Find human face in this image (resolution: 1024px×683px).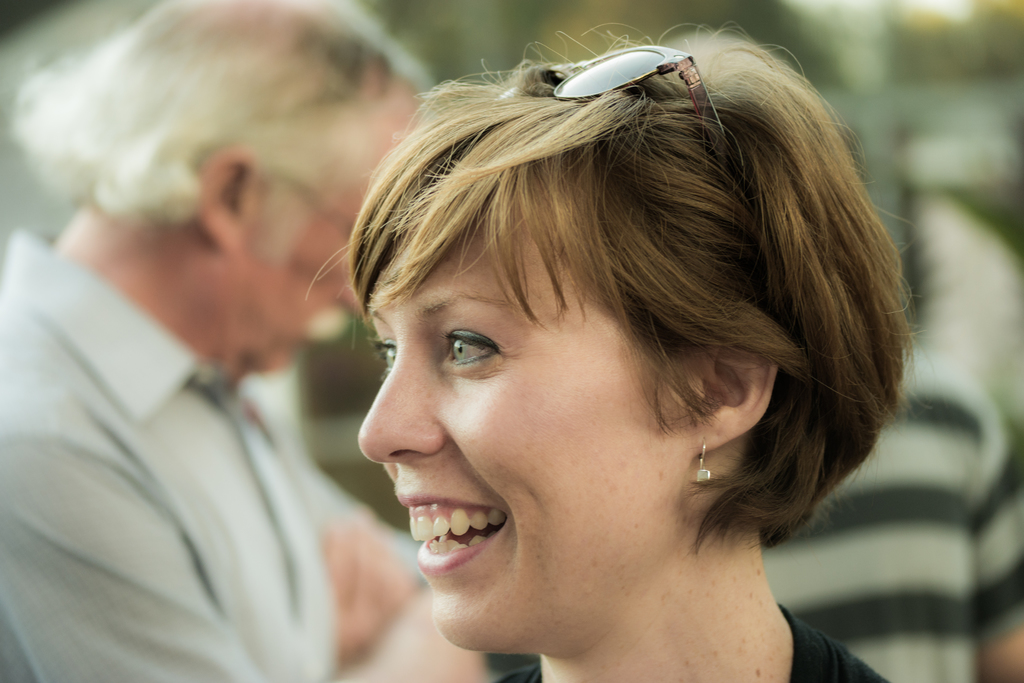
region(231, 106, 424, 366).
